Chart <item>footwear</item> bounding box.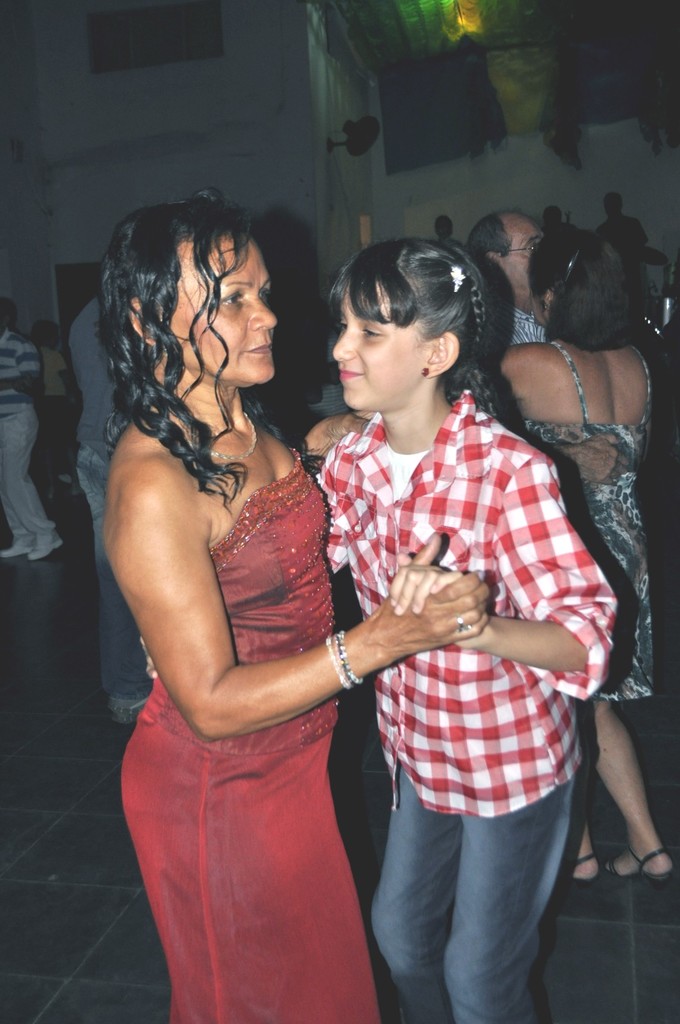
Charted: rect(110, 697, 156, 721).
